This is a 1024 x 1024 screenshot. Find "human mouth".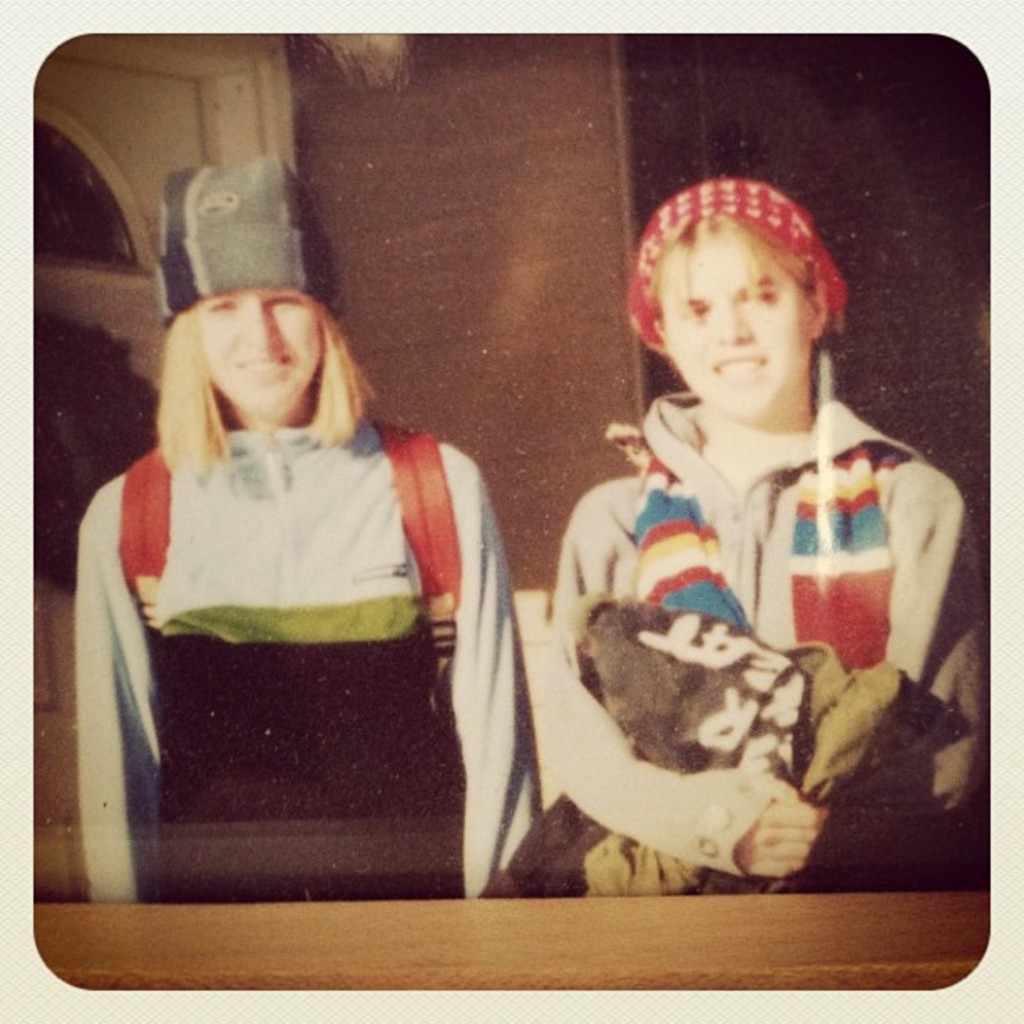
Bounding box: select_region(233, 353, 293, 380).
